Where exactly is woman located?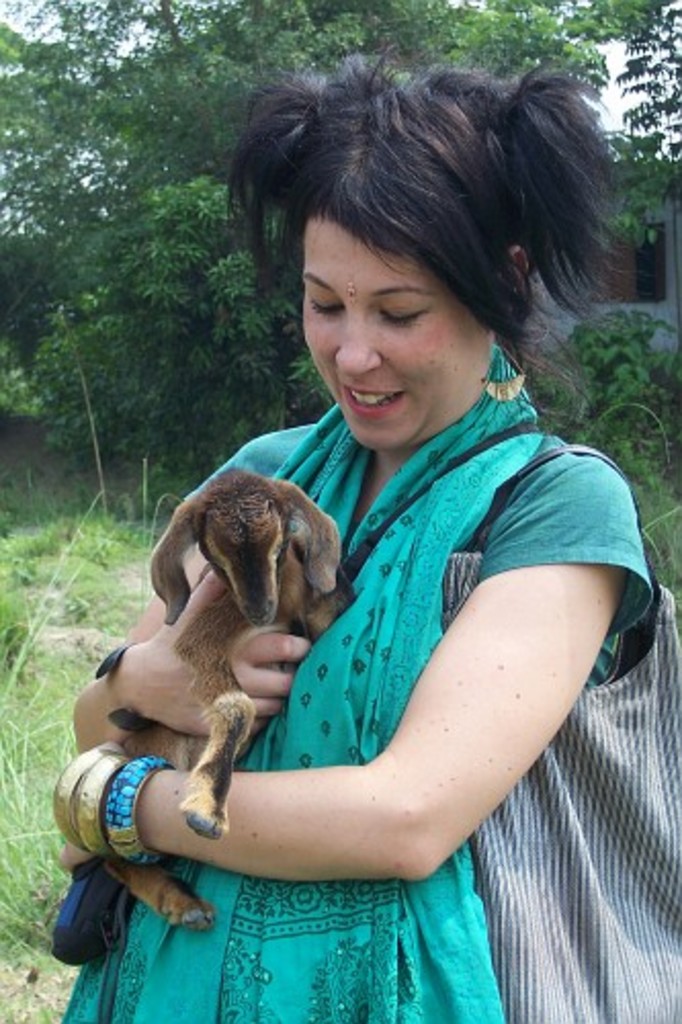
Its bounding box is [84,131,674,1001].
